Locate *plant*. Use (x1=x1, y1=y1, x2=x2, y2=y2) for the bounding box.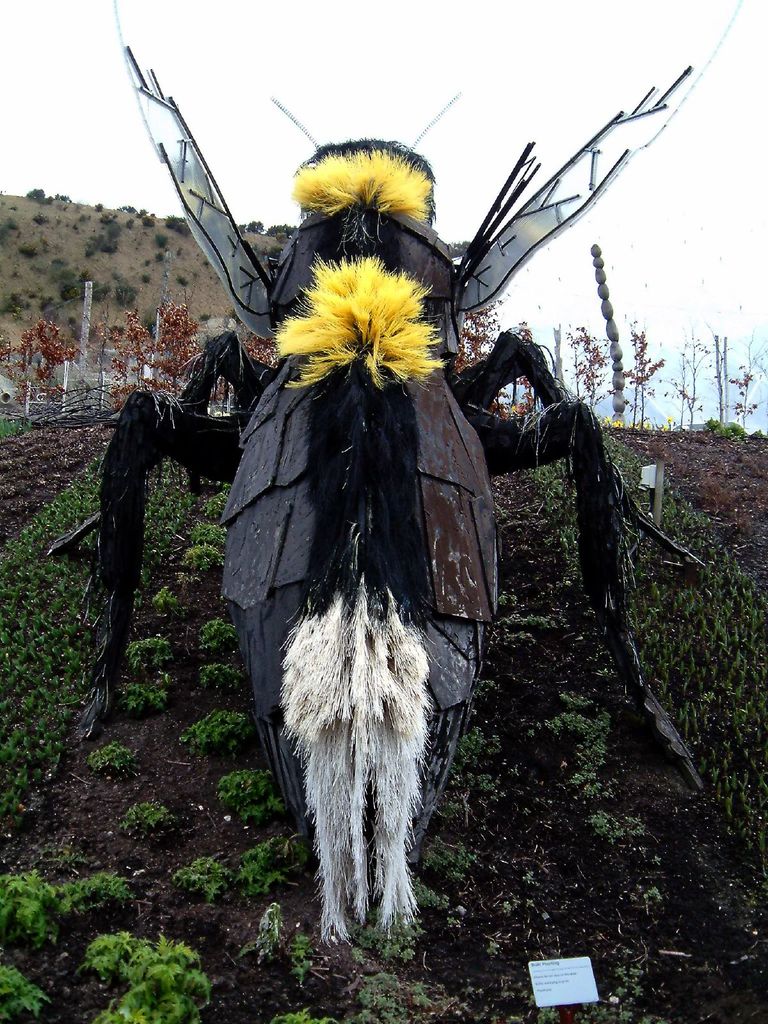
(x1=114, y1=265, x2=138, y2=310).
